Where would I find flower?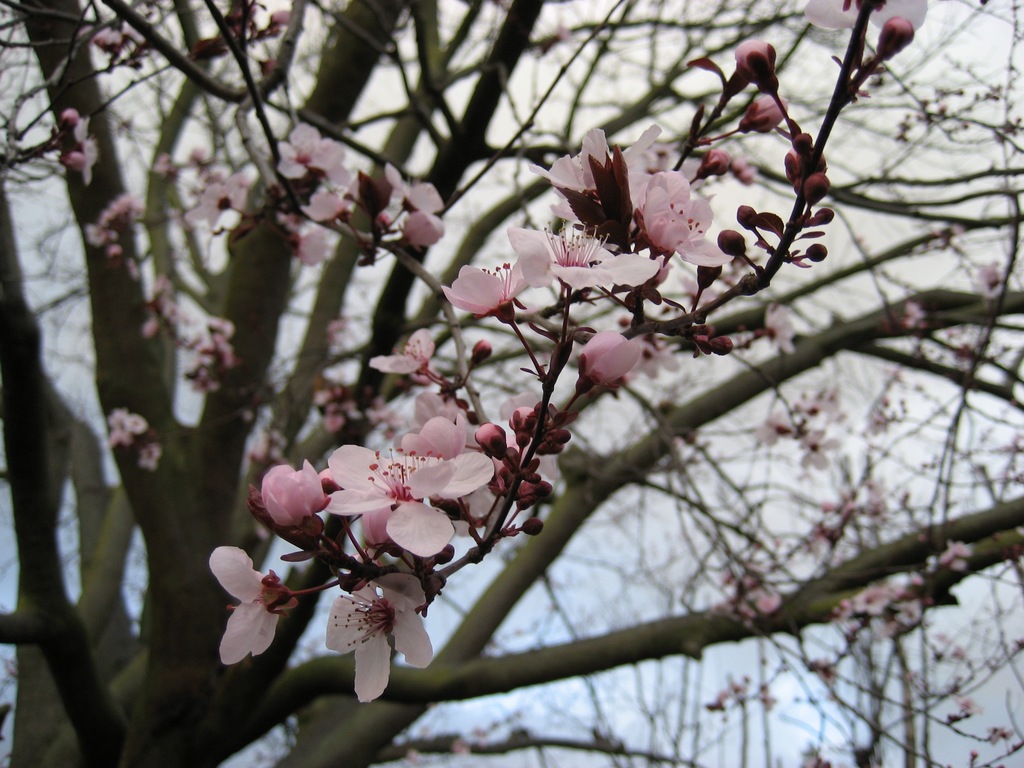
At {"left": 58, "top": 118, "right": 99, "bottom": 186}.
